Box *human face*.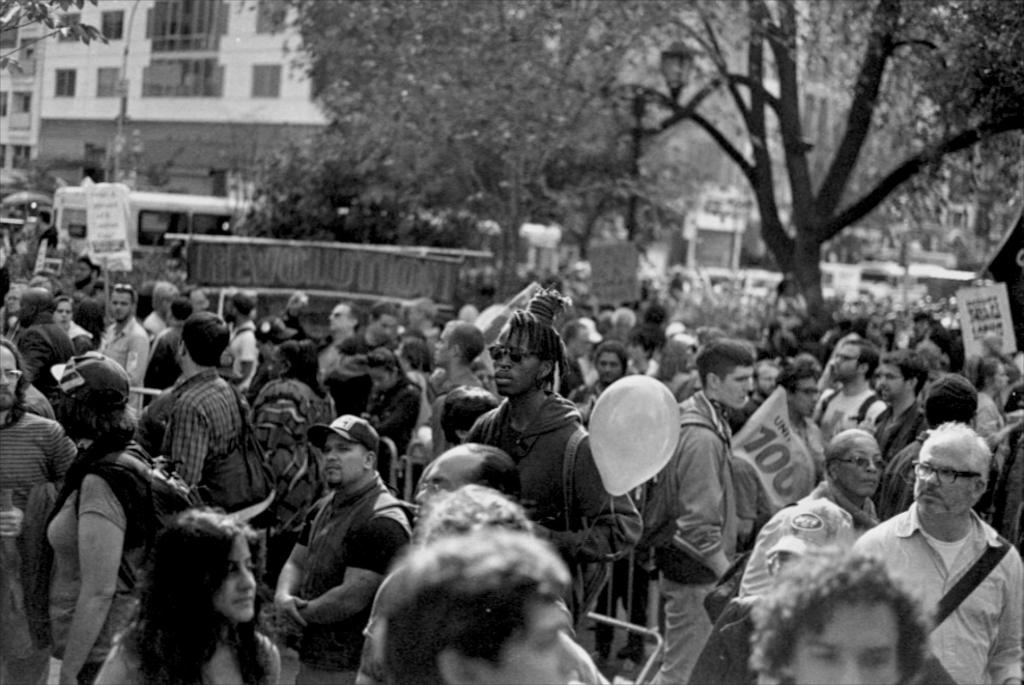
x1=216 y1=535 x2=257 y2=621.
